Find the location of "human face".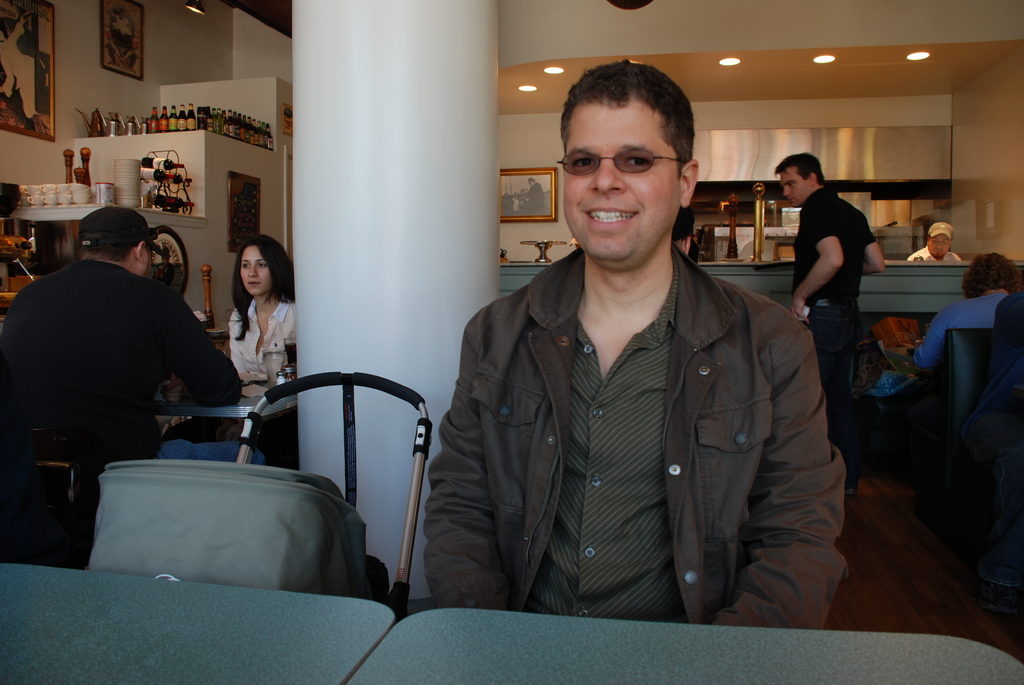
Location: box=[925, 232, 953, 257].
